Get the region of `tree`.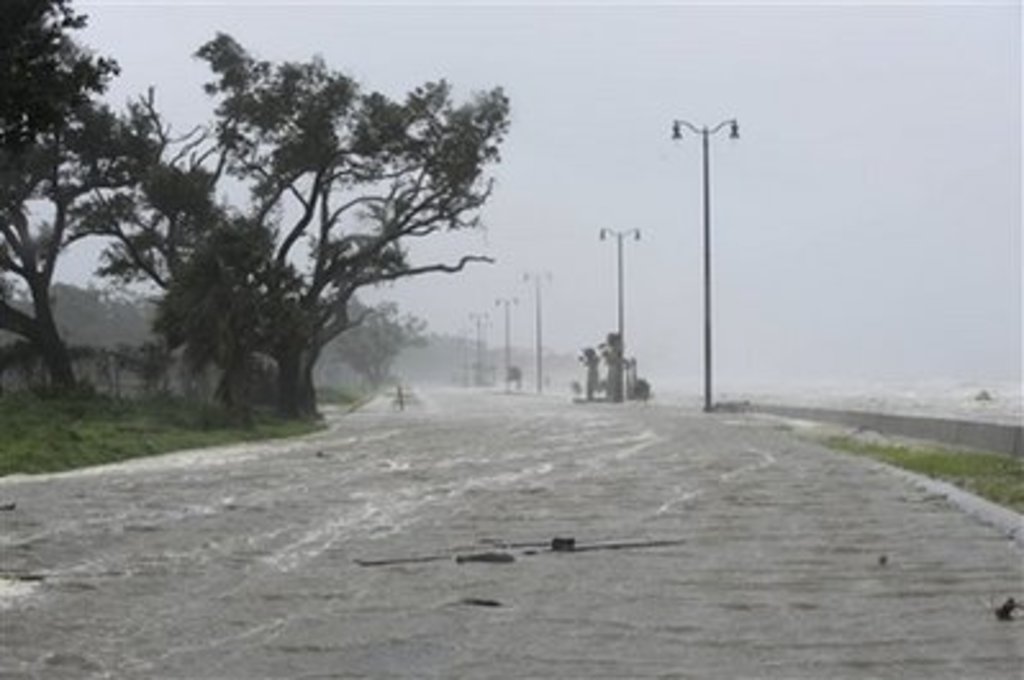
x1=69, y1=56, x2=531, y2=436.
